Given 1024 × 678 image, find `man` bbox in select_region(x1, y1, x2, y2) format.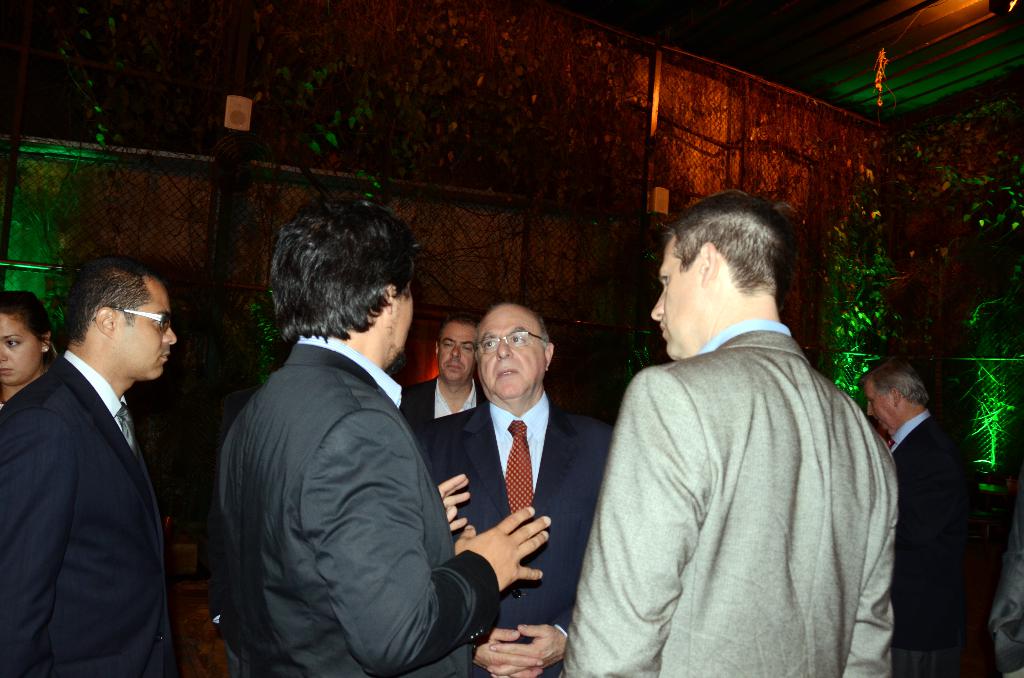
select_region(564, 184, 897, 677).
